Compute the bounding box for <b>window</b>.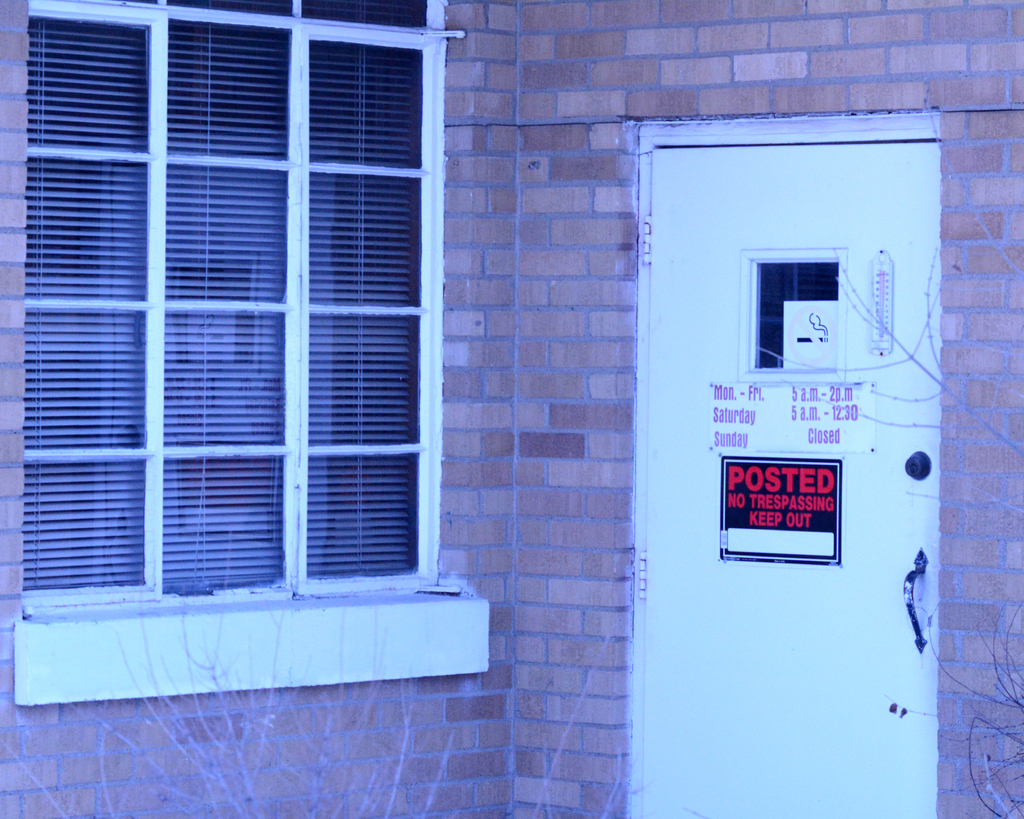
(x1=20, y1=0, x2=478, y2=671).
